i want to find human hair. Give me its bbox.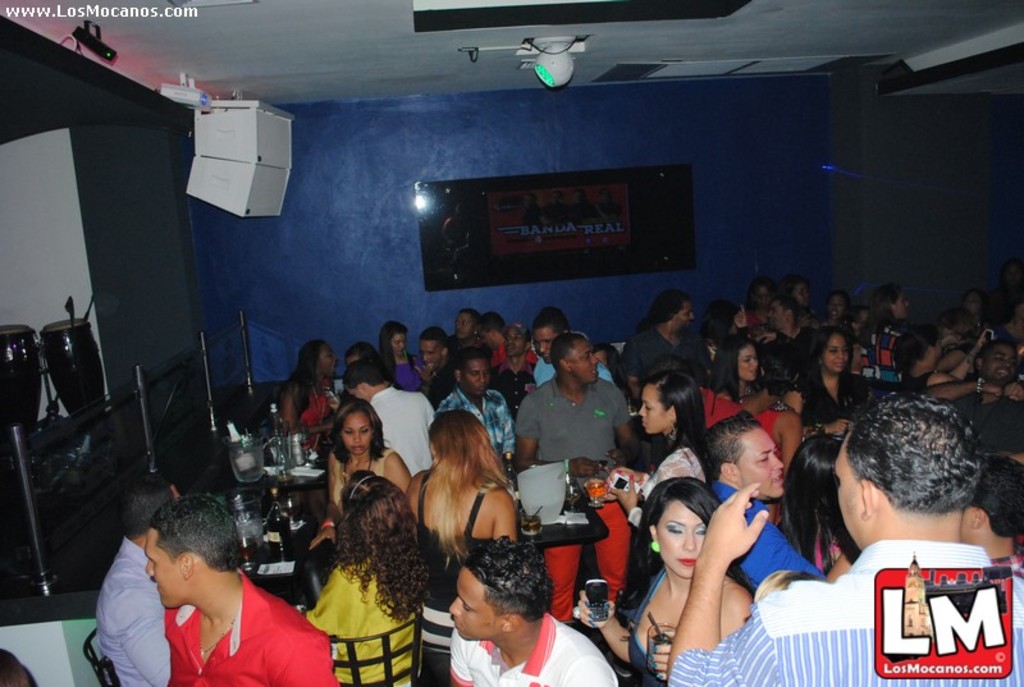
bbox=[380, 320, 407, 342].
